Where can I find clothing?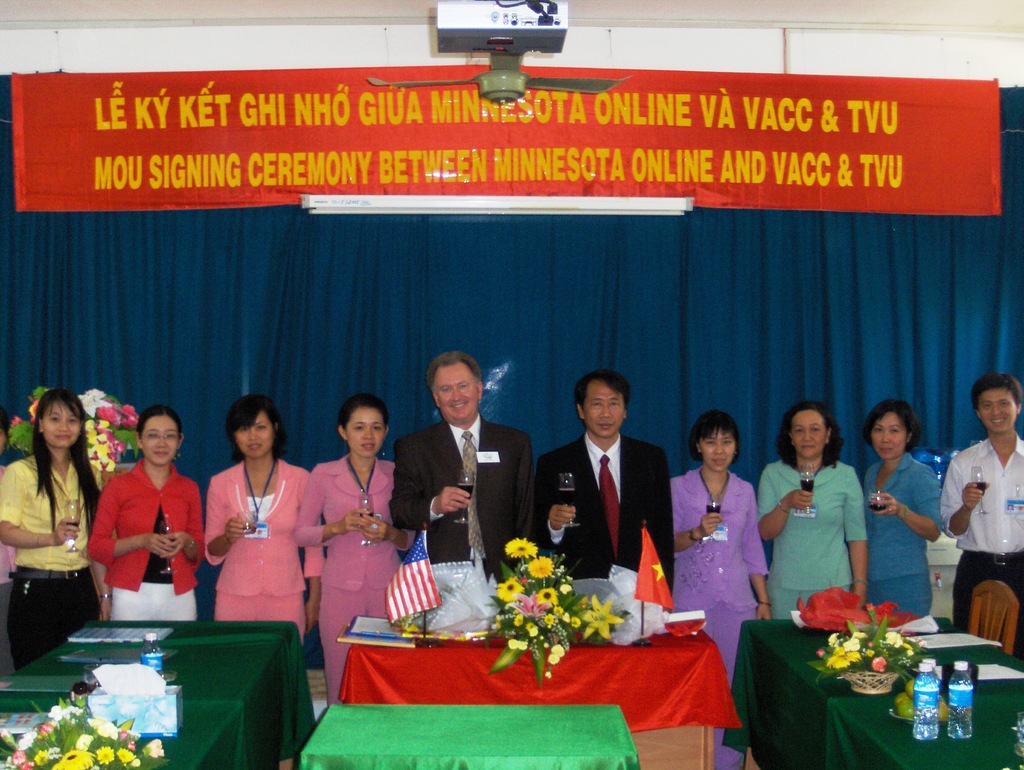
You can find it at <box>203,466,326,641</box>.
